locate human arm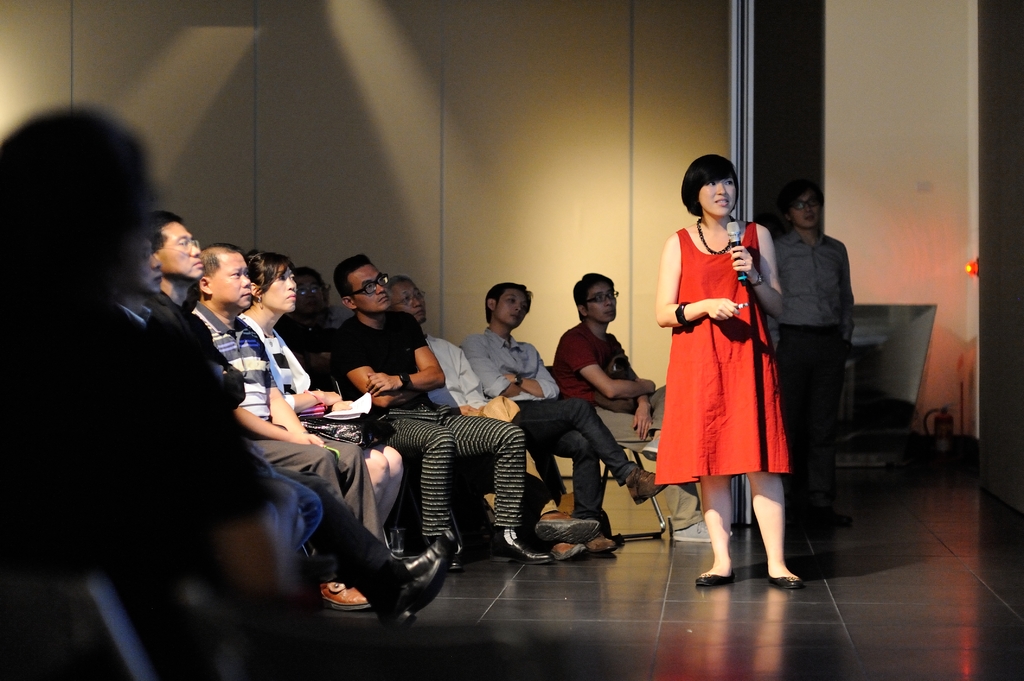
bbox=[728, 219, 781, 319]
